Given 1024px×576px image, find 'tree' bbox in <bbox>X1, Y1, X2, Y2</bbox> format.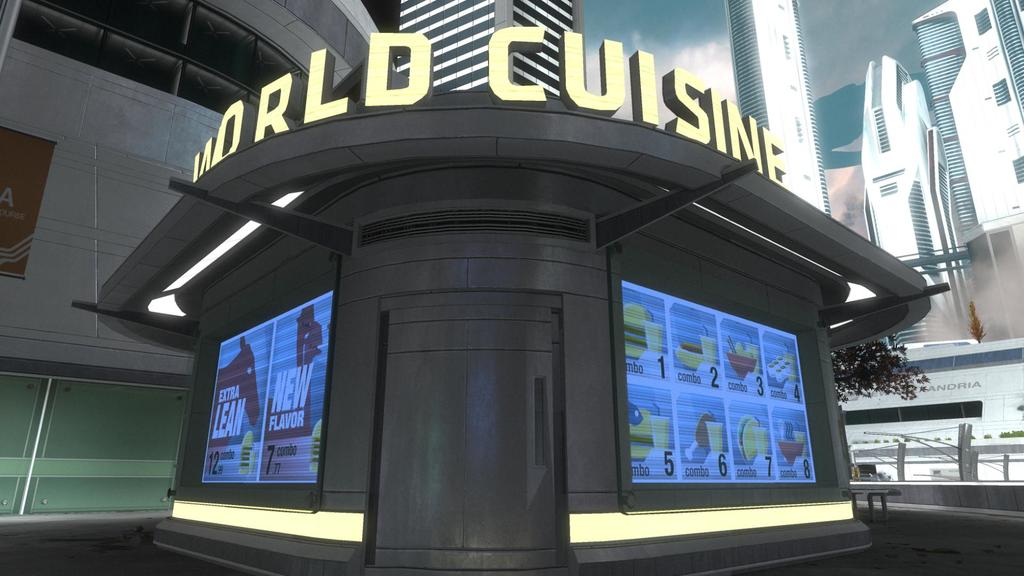
<bbox>822, 321, 937, 404</bbox>.
